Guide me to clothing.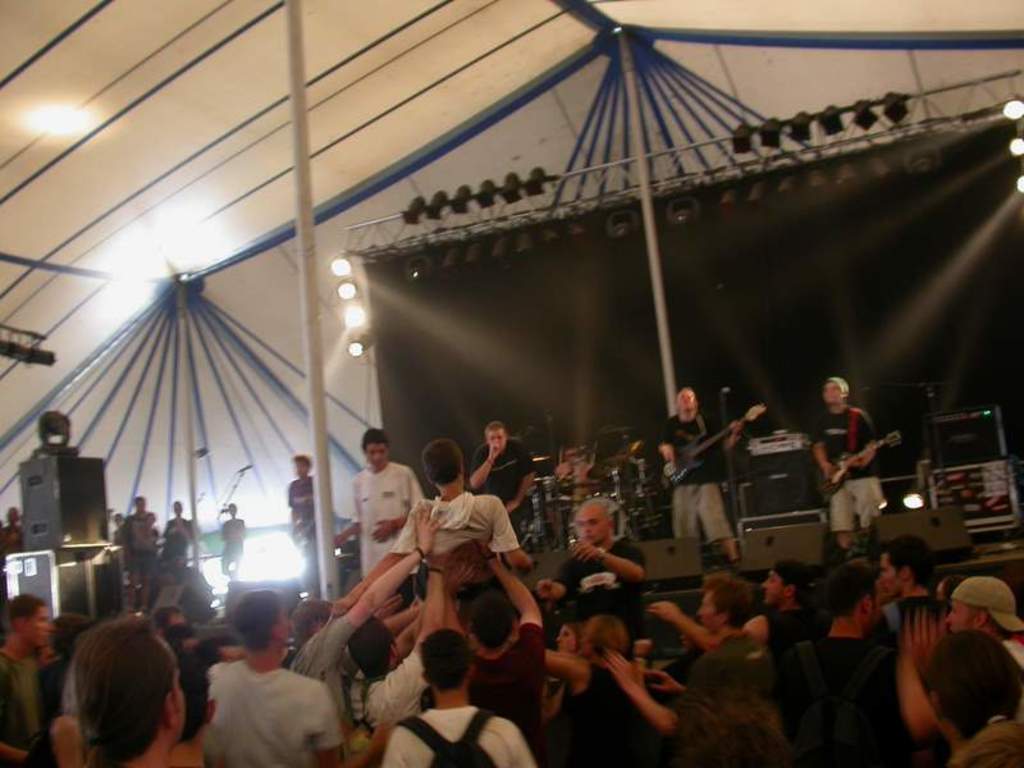
Guidance: (x1=220, y1=516, x2=252, y2=575).
